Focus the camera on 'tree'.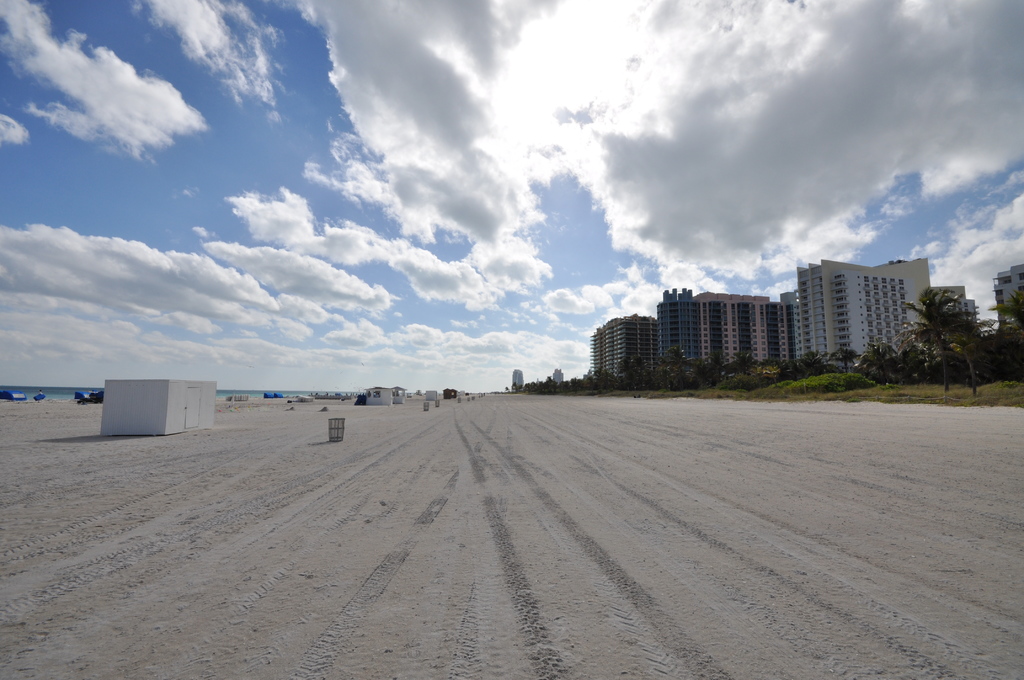
Focus region: locate(659, 346, 696, 393).
